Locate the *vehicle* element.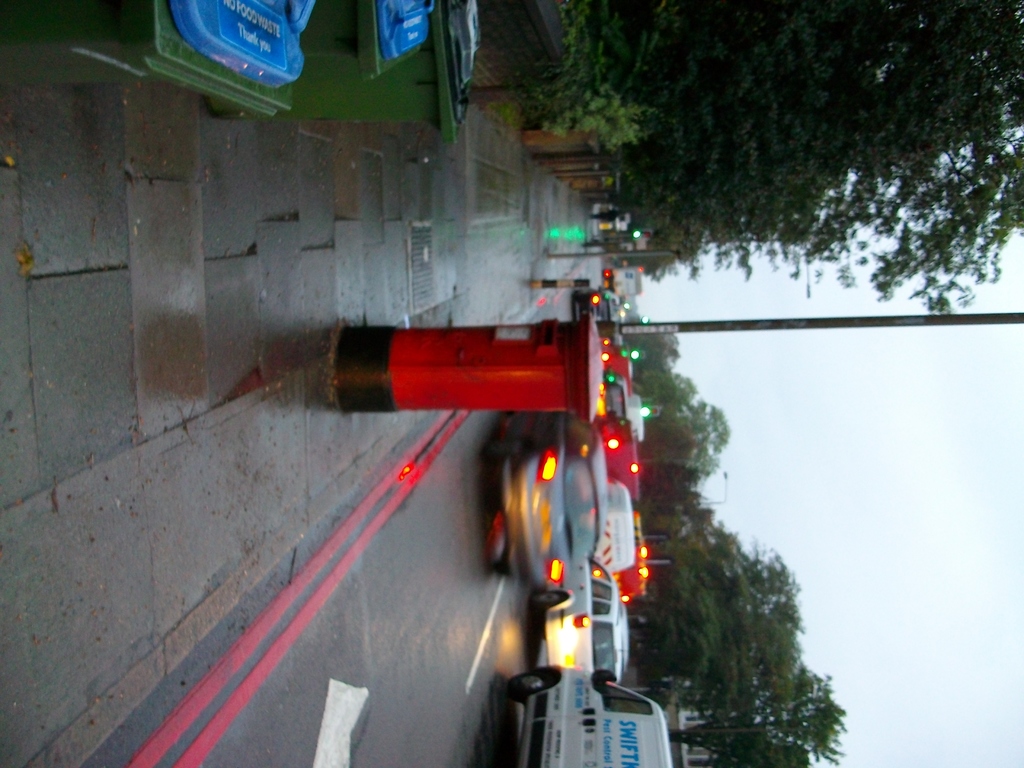
Element bbox: {"x1": 605, "y1": 261, "x2": 643, "y2": 296}.
